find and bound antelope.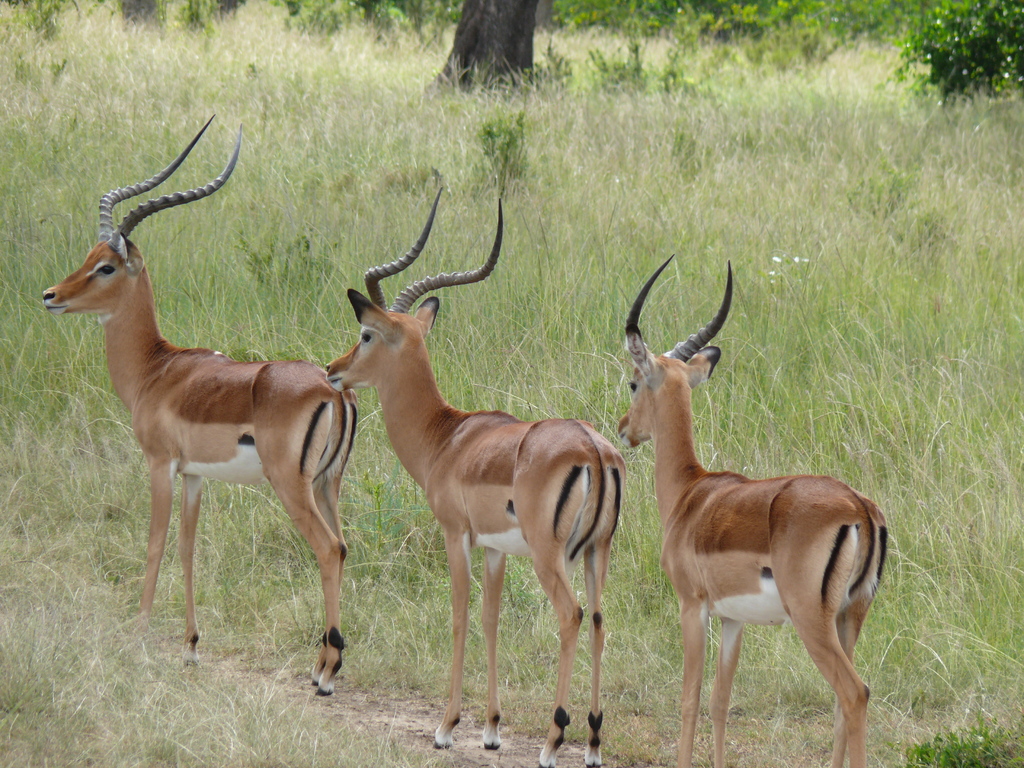
Bound: pyautogui.locateOnScreen(615, 249, 886, 767).
